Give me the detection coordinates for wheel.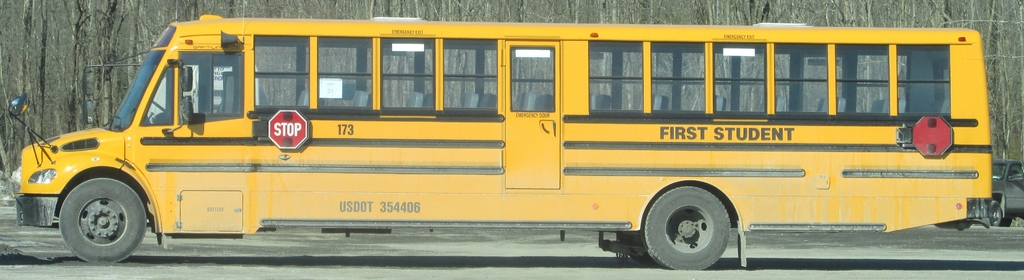
<region>644, 179, 738, 270</region>.
